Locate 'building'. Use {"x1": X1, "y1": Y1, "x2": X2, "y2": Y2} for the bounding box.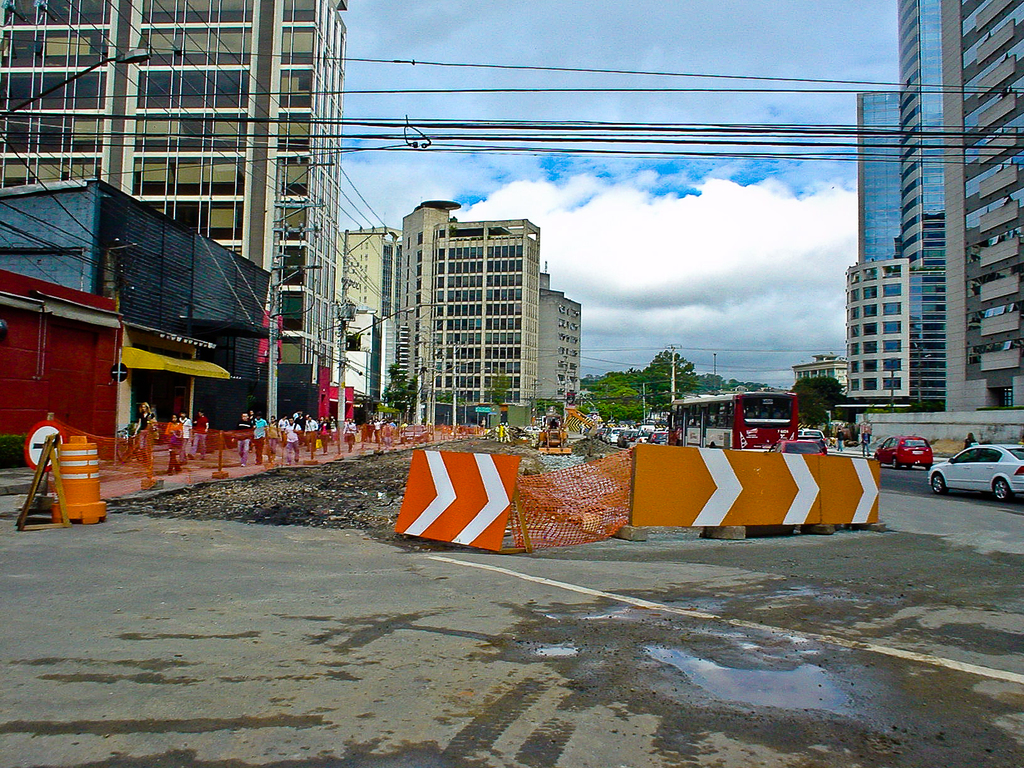
{"x1": 795, "y1": 356, "x2": 848, "y2": 398}.
